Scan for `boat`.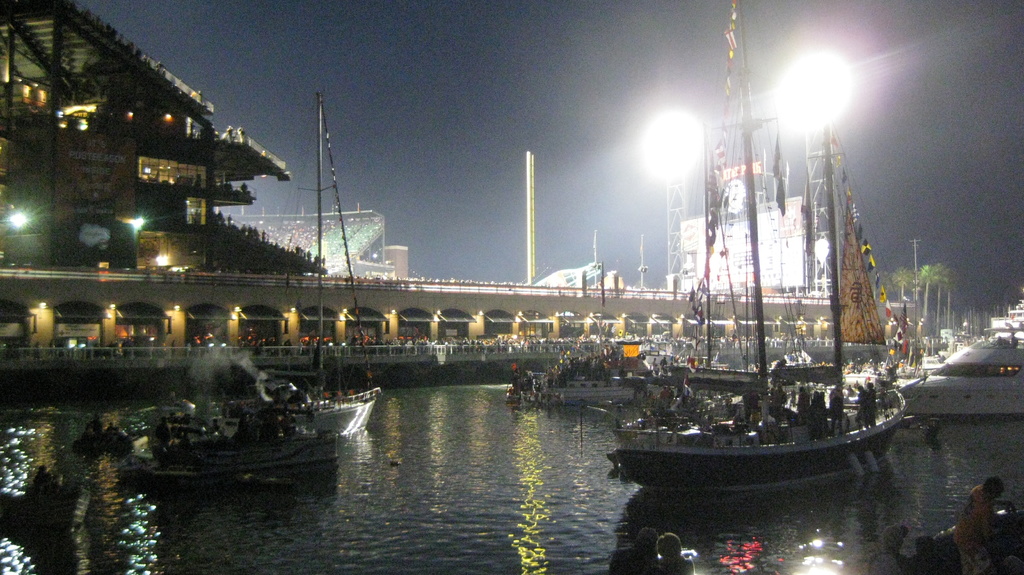
Scan result: [x1=897, y1=309, x2=1023, y2=421].
